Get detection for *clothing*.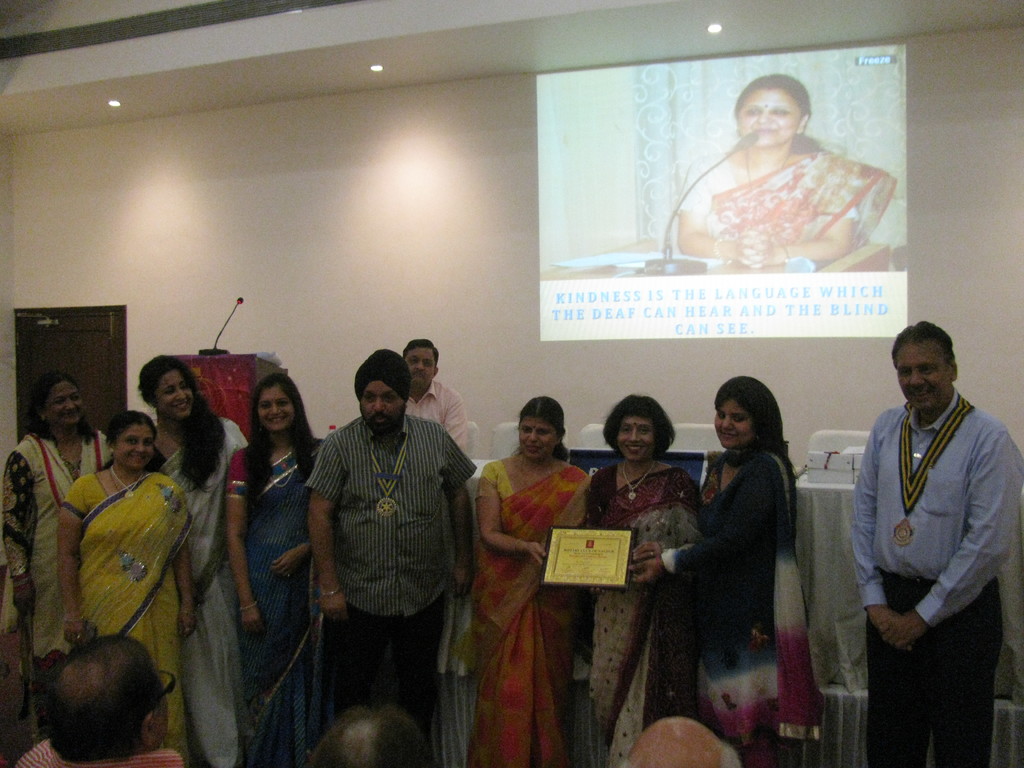
Detection: box(144, 415, 248, 767).
